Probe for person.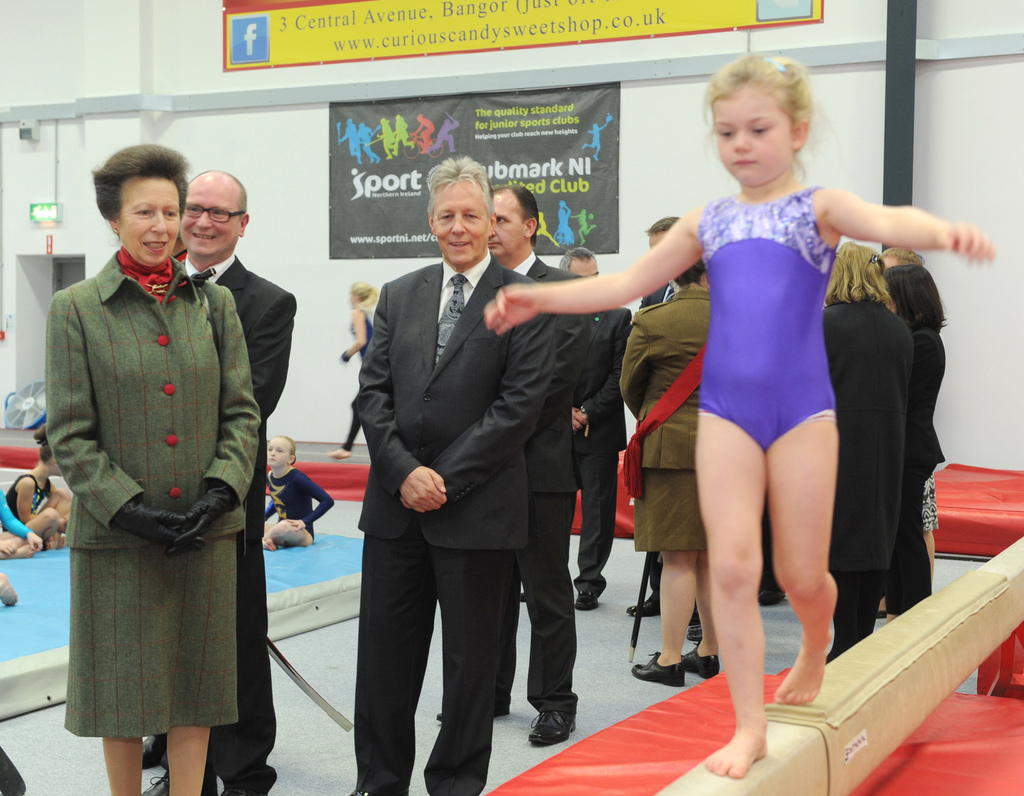
Probe result: [x1=33, y1=144, x2=276, y2=795].
